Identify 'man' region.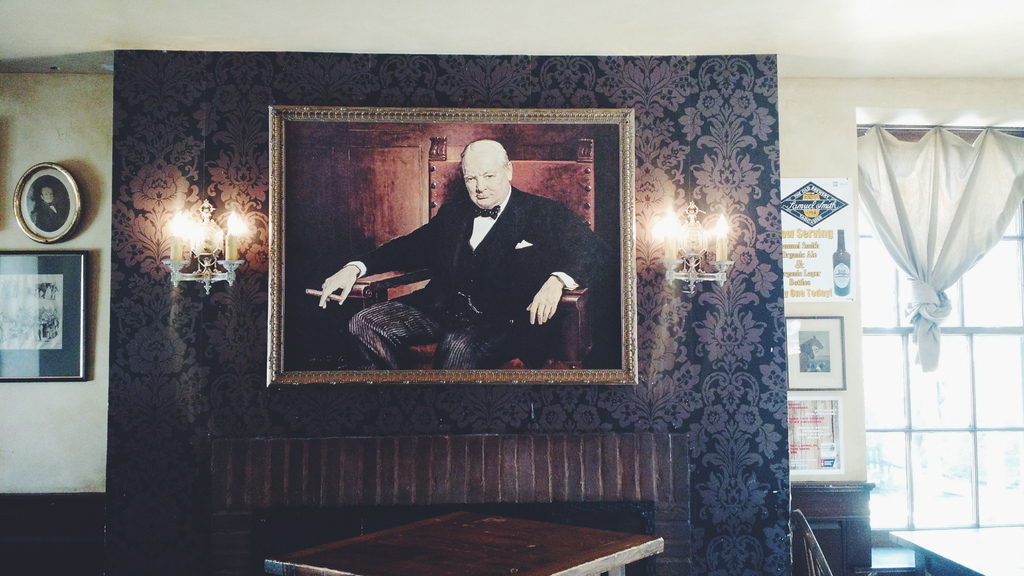
Region: bbox=[317, 140, 614, 376].
